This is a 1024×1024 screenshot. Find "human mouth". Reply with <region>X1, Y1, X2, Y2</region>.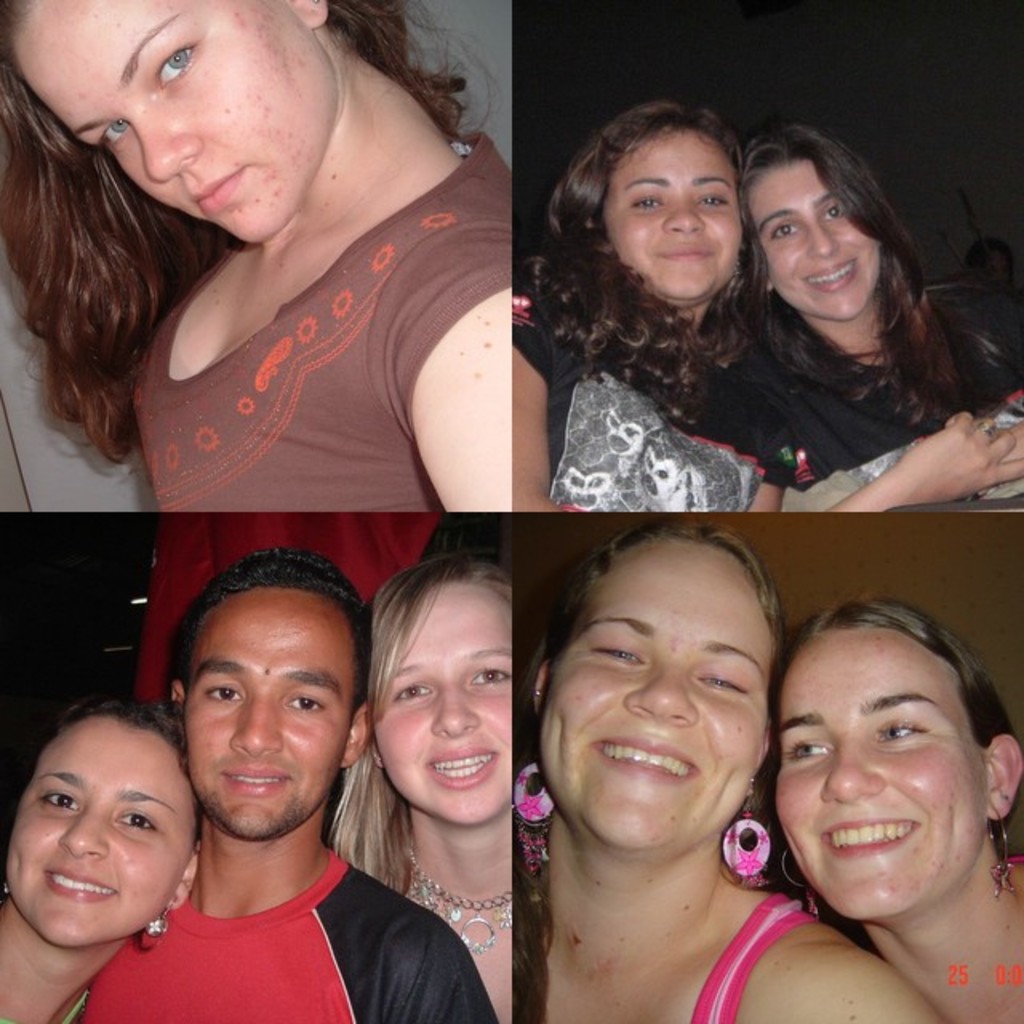
<region>587, 736, 702, 784</region>.
